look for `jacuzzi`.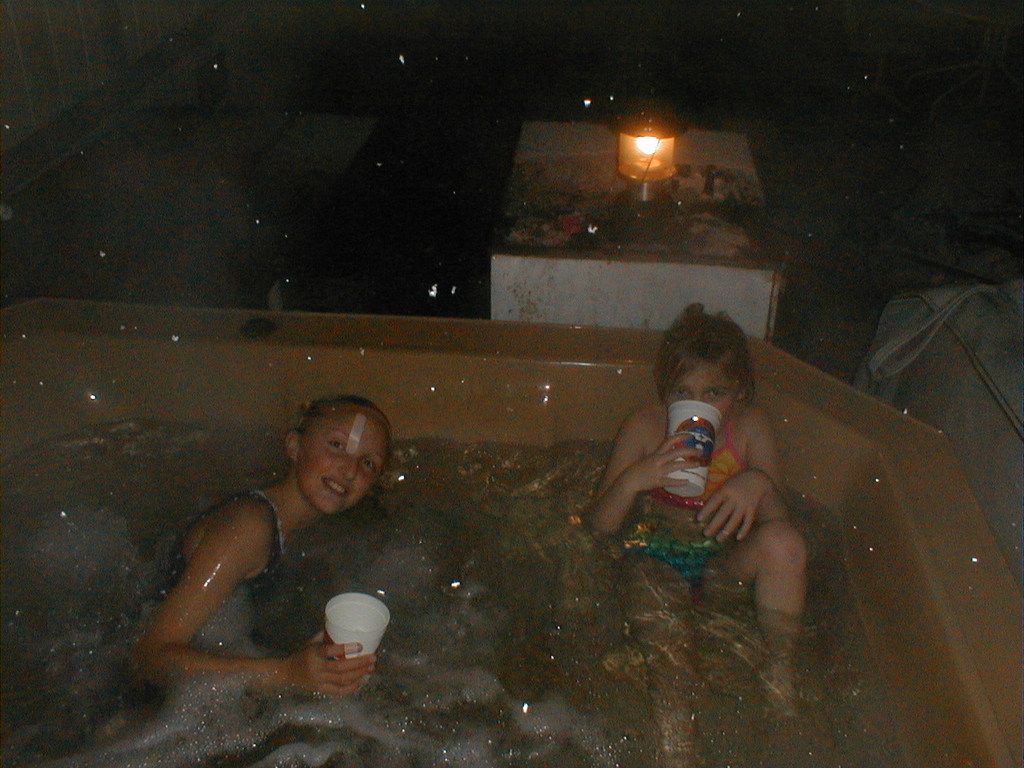
Found: pyautogui.locateOnScreen(0, 295, 1023, 767).
